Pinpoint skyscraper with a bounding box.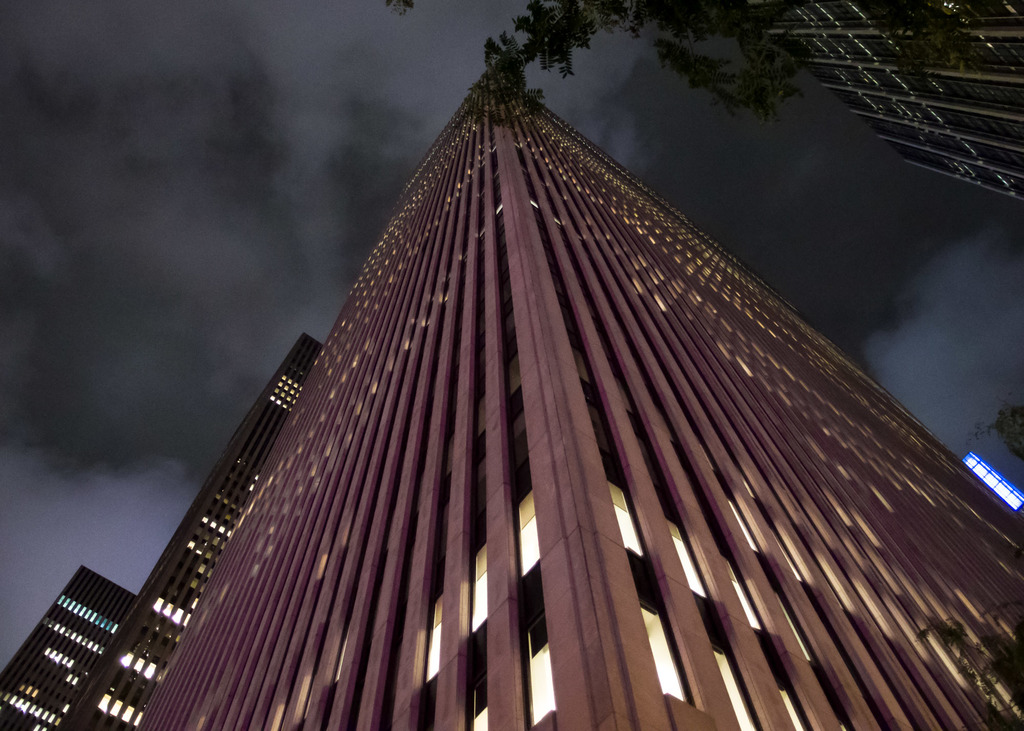
bbox=[0, 331, 321, 730].
